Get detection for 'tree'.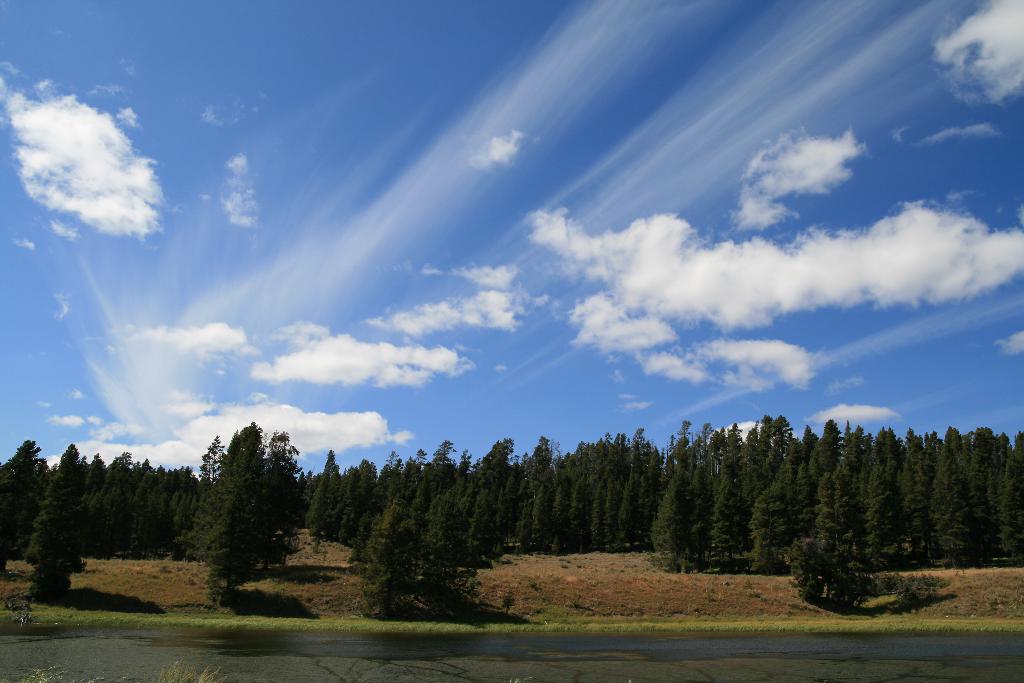
Detection: [354,493,420,622].
